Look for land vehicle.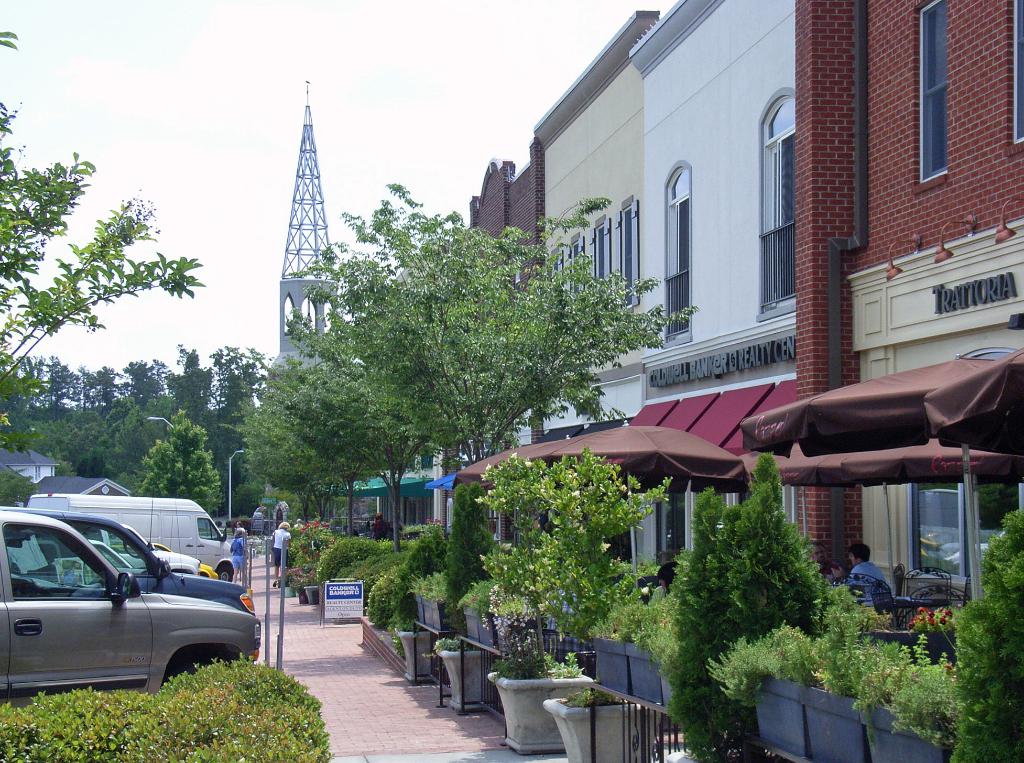
Found: x1=0 y1=504 x2=257 y2=620.
